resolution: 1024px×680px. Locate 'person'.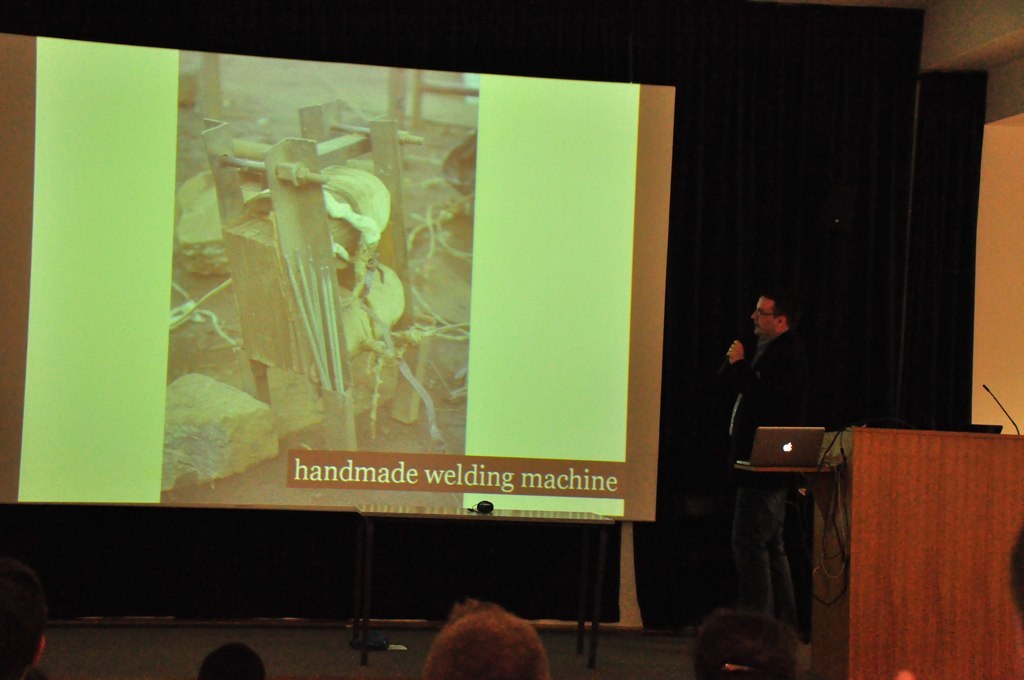
bbox=[696, 608, 812, 679].
